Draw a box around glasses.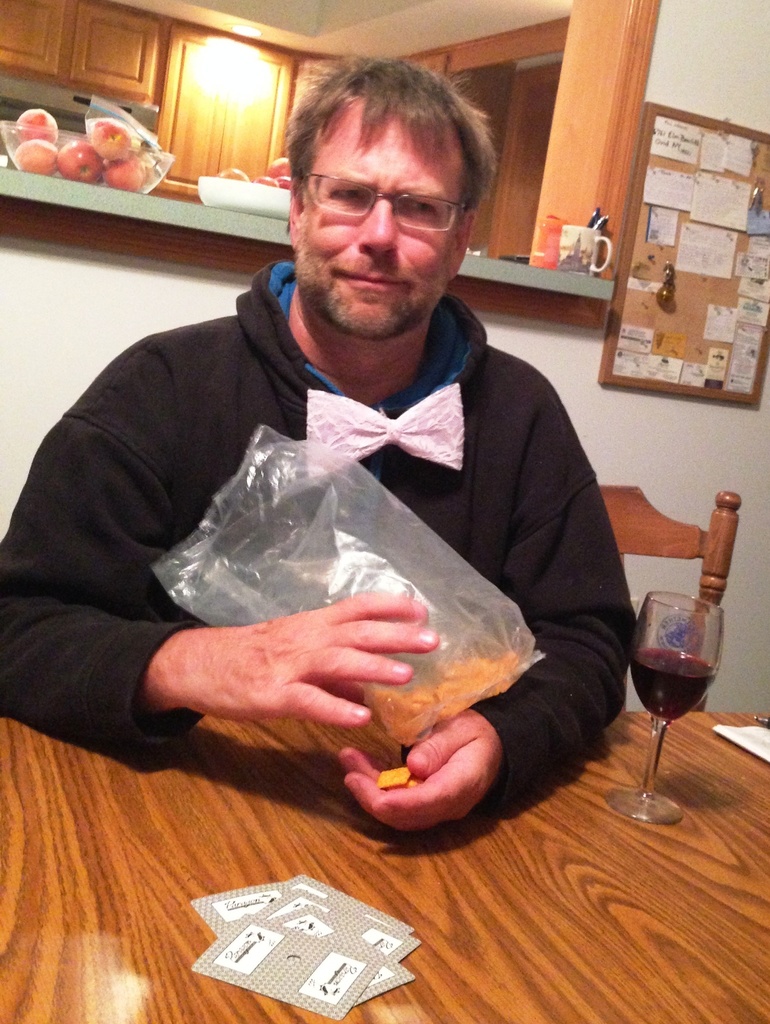
(292, 161, 476, 220).
